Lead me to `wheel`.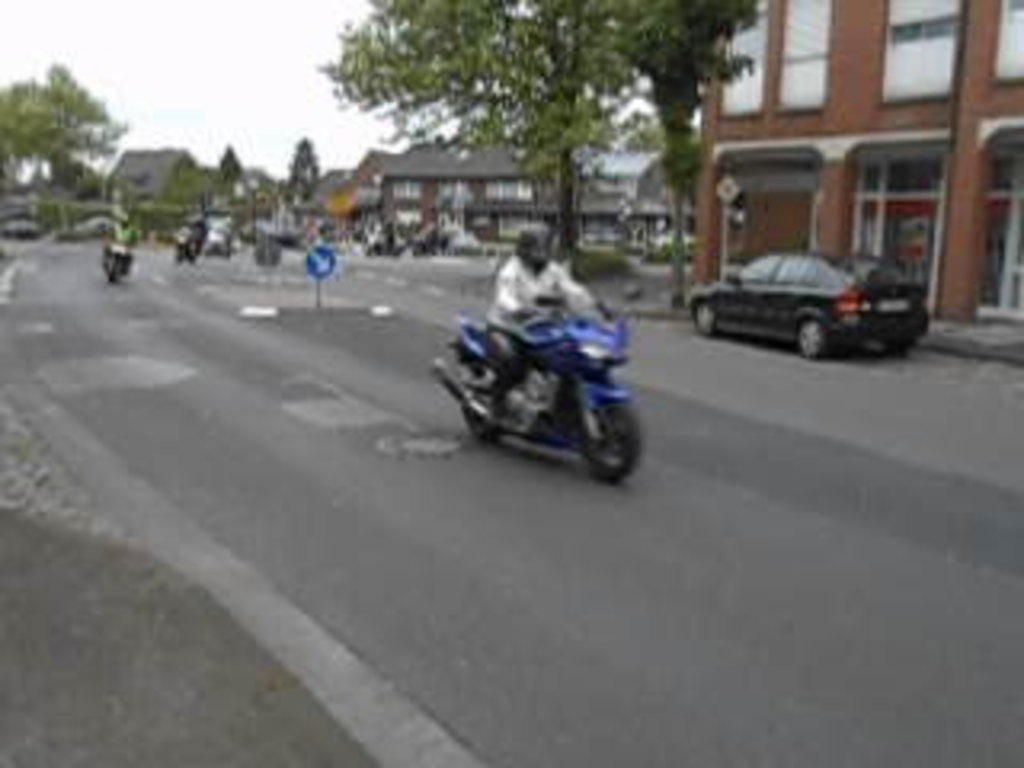
Lead to box=[579, 400, 637, 483].
